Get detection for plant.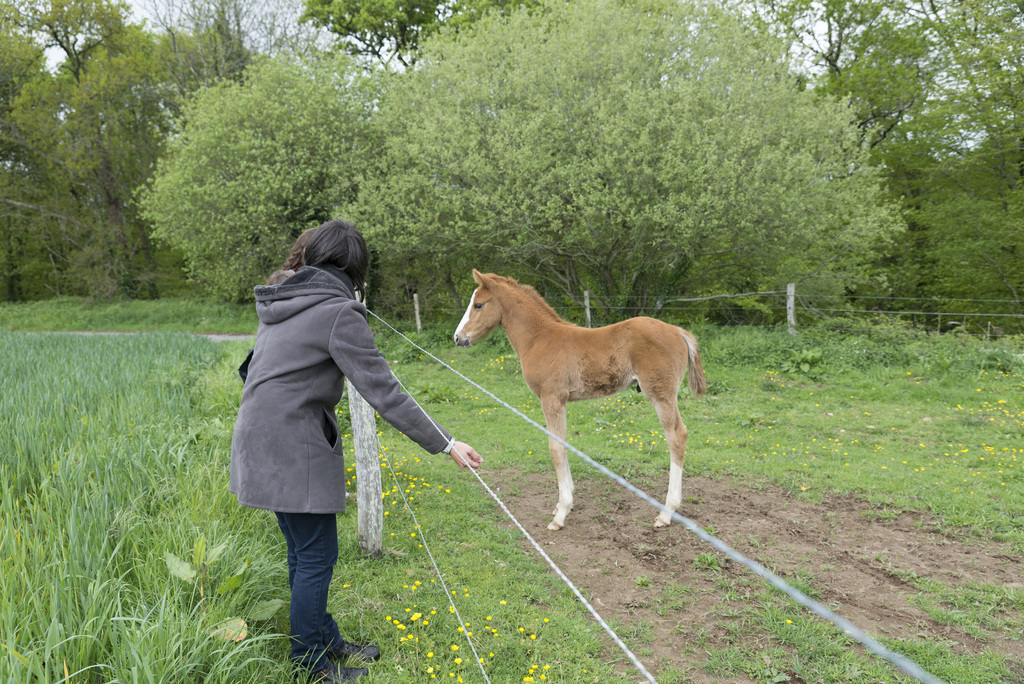
Detection: Rect(657, 653, 671, 664).
